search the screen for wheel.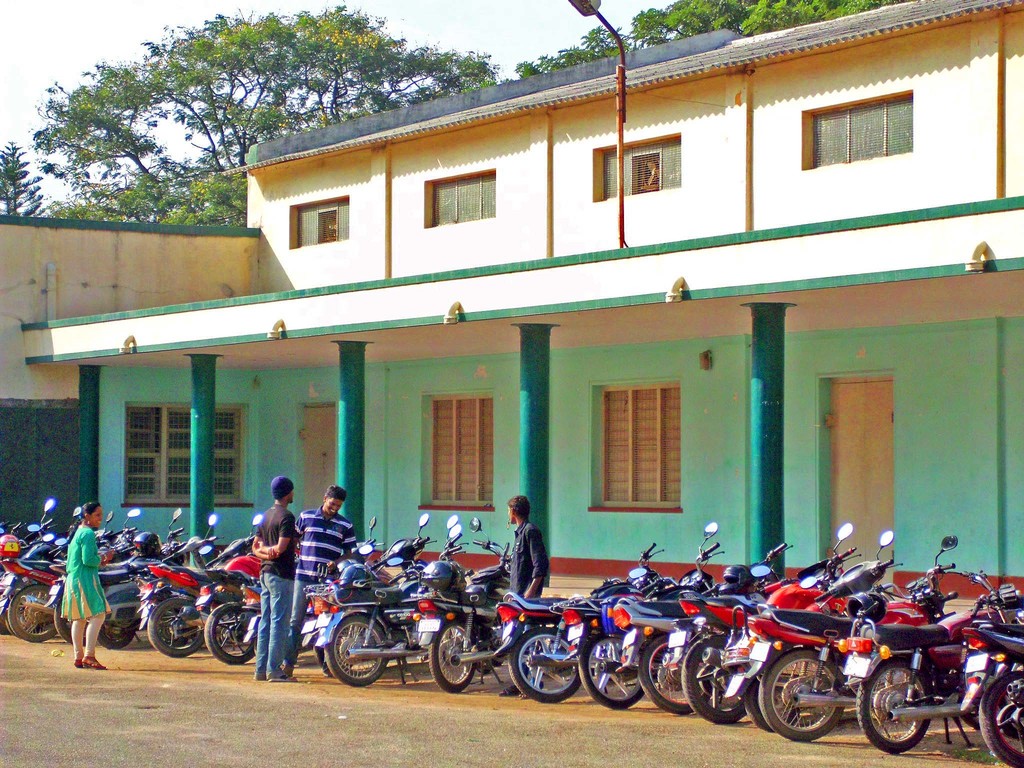
Found at [left=979, top=673, right=1023, bottom=767].
